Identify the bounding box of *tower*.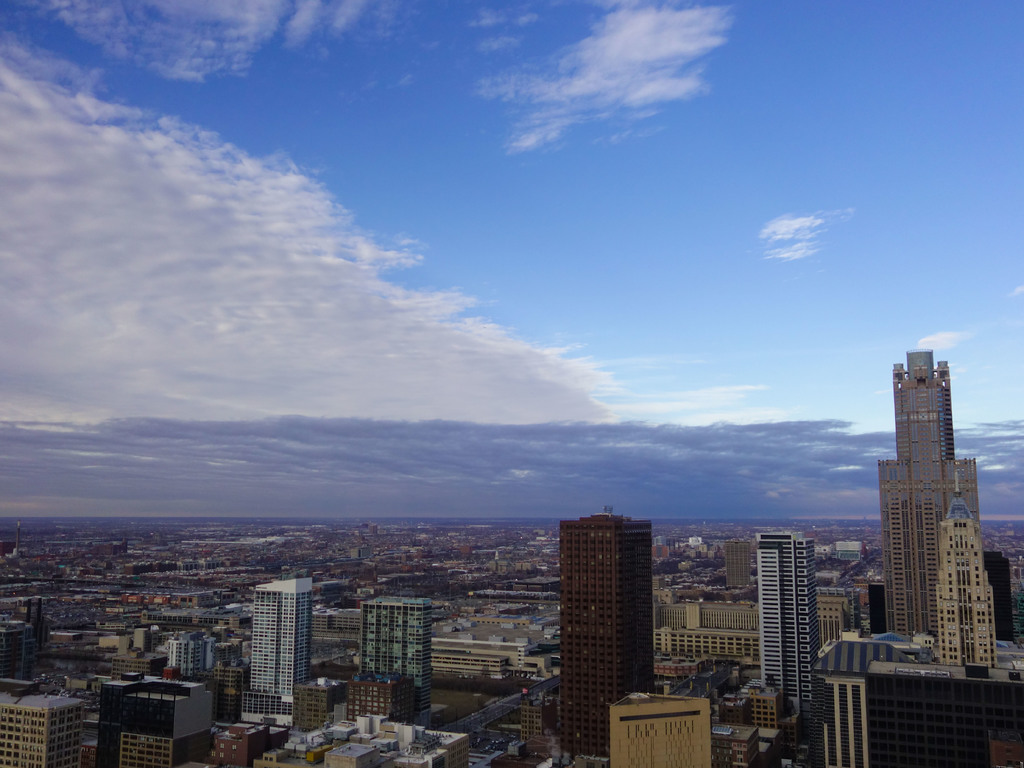
rect(358, 594, 429, 724).
